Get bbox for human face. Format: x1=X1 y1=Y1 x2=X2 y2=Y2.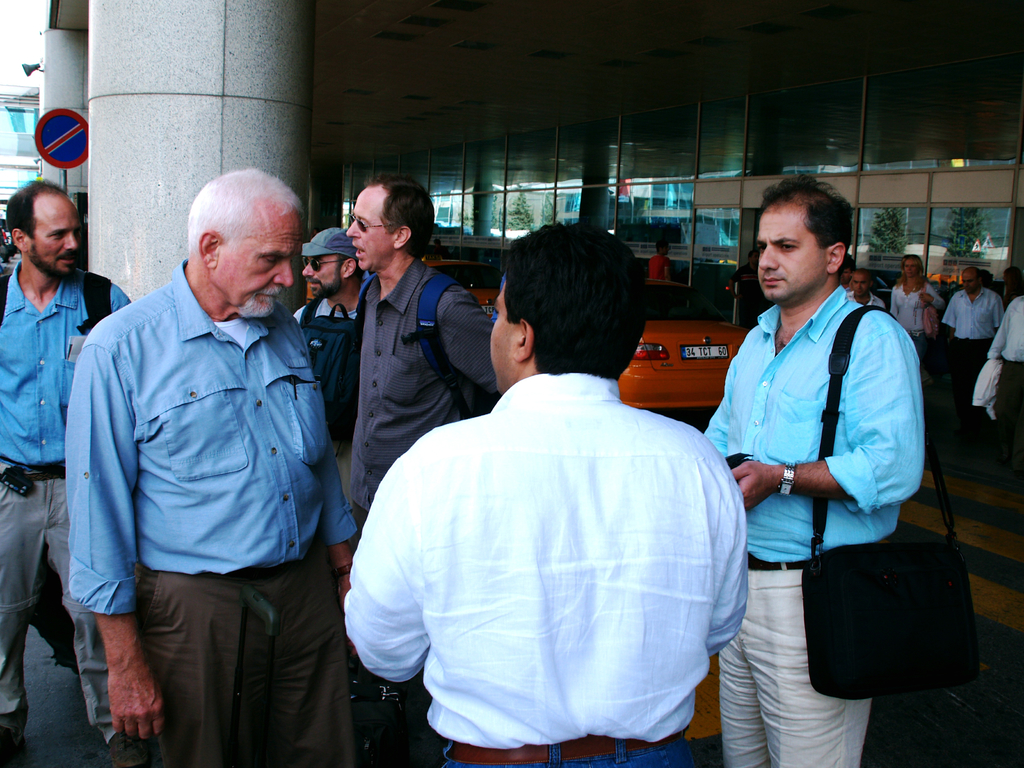
x1=348 y1=198 x2=392 y2=271.
